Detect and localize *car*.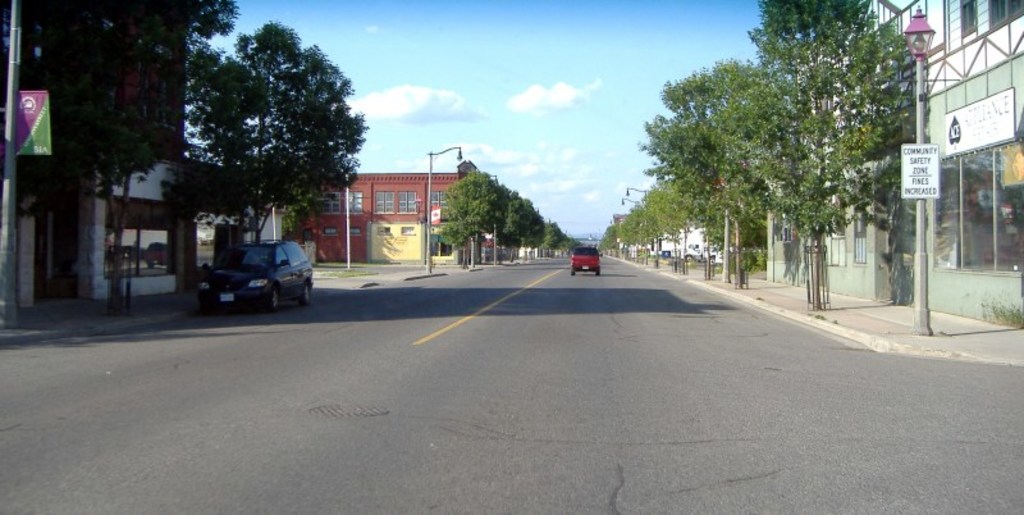
Localized at (x1=571, y1=249, x2=600, y2=272).
